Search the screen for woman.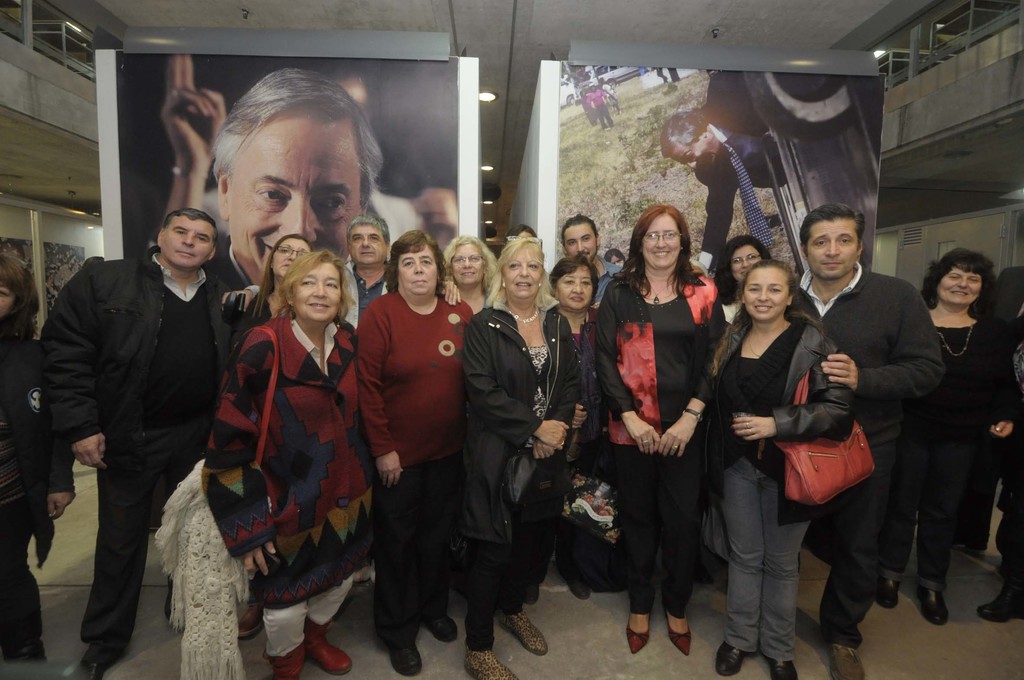
Found at l=447, t=232, r=500, b=316.
